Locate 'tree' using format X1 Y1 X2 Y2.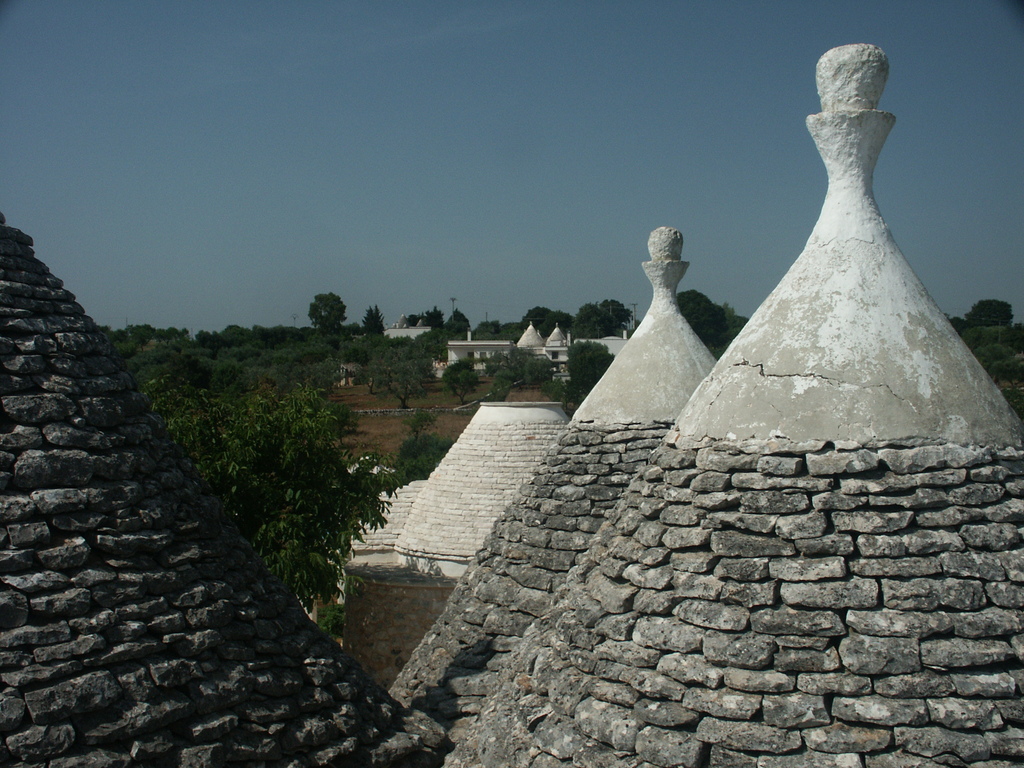
408 326 447 364.
